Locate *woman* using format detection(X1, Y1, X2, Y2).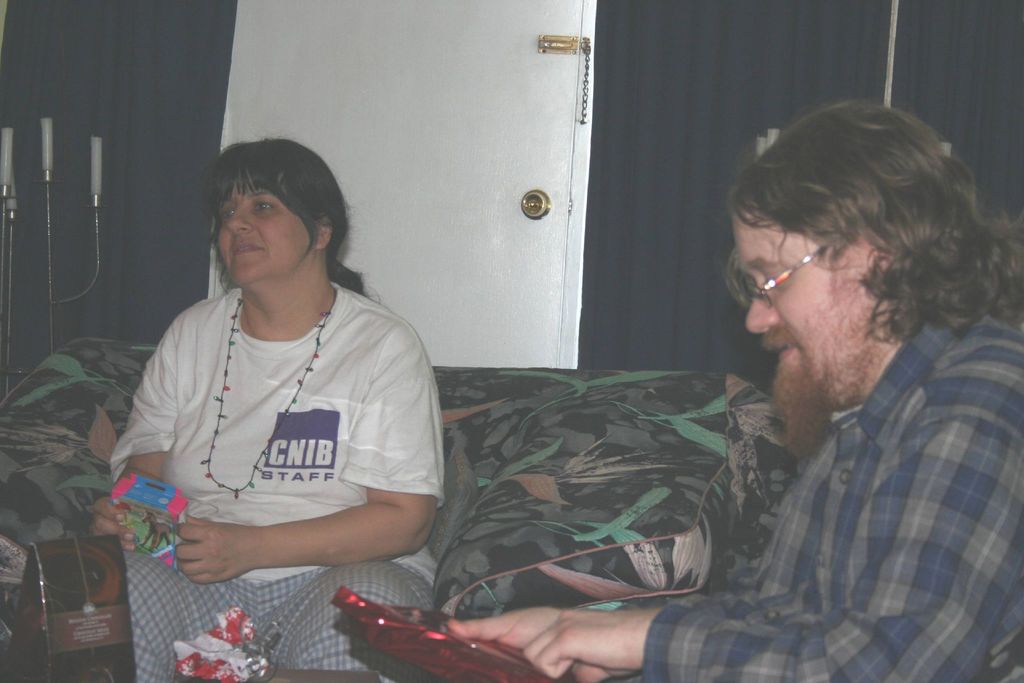
detection(102, 131, 441, 682).
